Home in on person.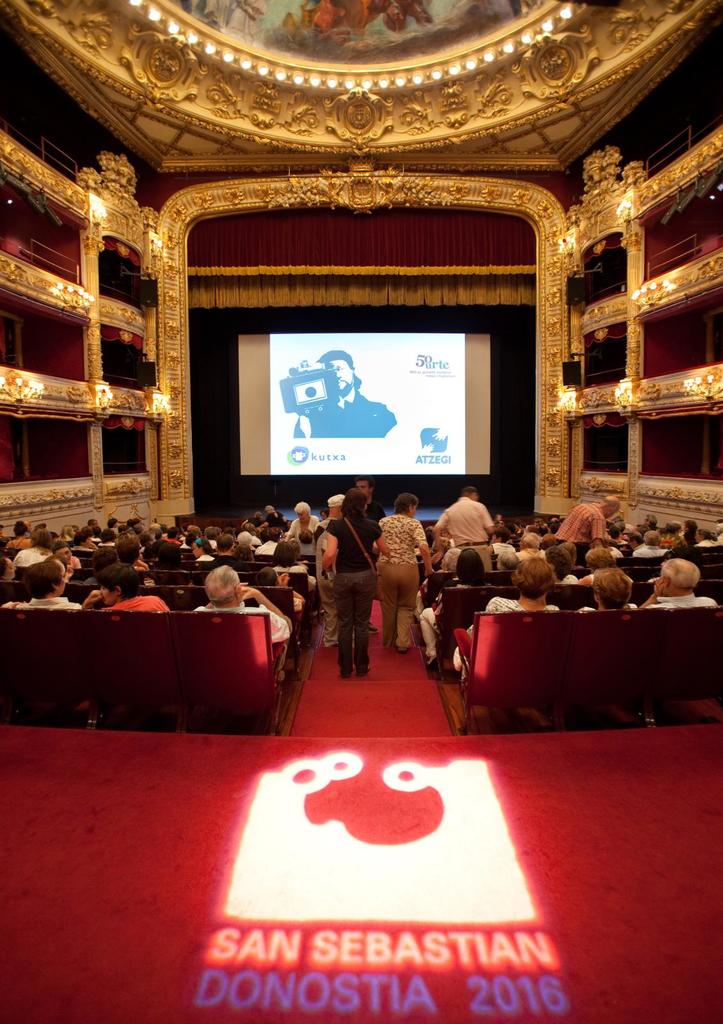
Homed in at box=[367, 485, 433, 656].
